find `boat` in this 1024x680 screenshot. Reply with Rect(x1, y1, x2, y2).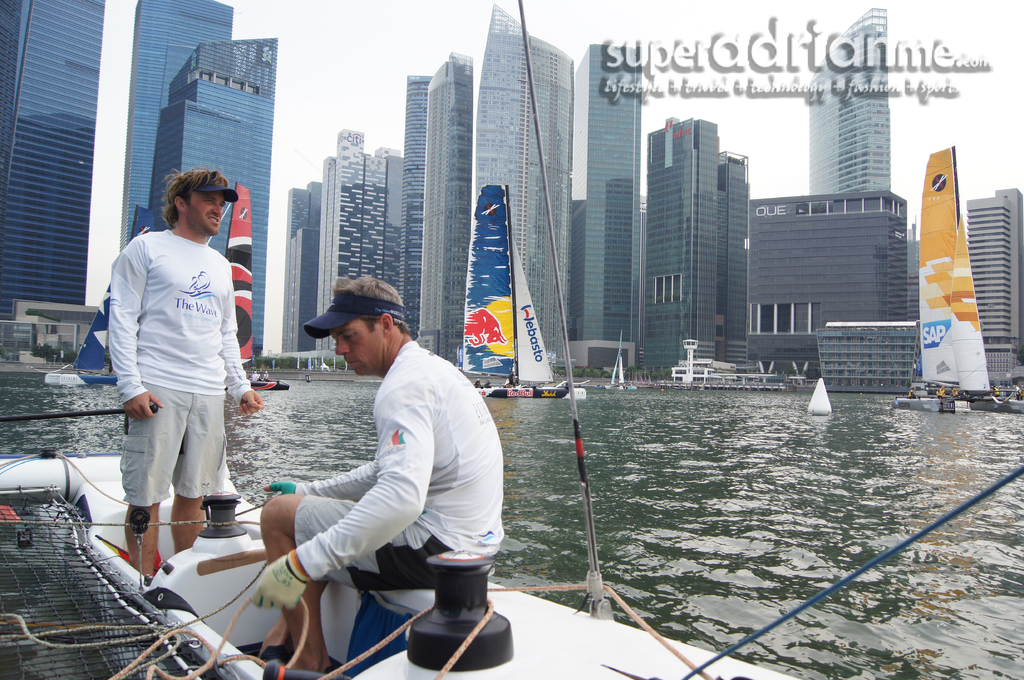
Rect(879, 125, 1007, 419).
